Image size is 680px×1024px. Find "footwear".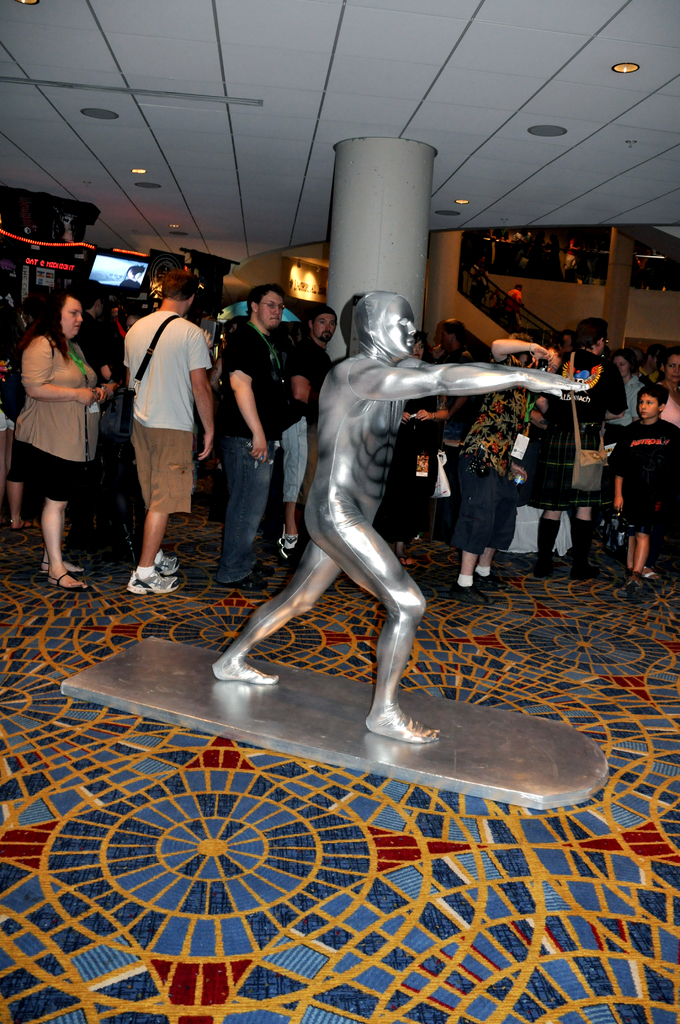
<bbox>249, 559, 275, 580</bbox>.
